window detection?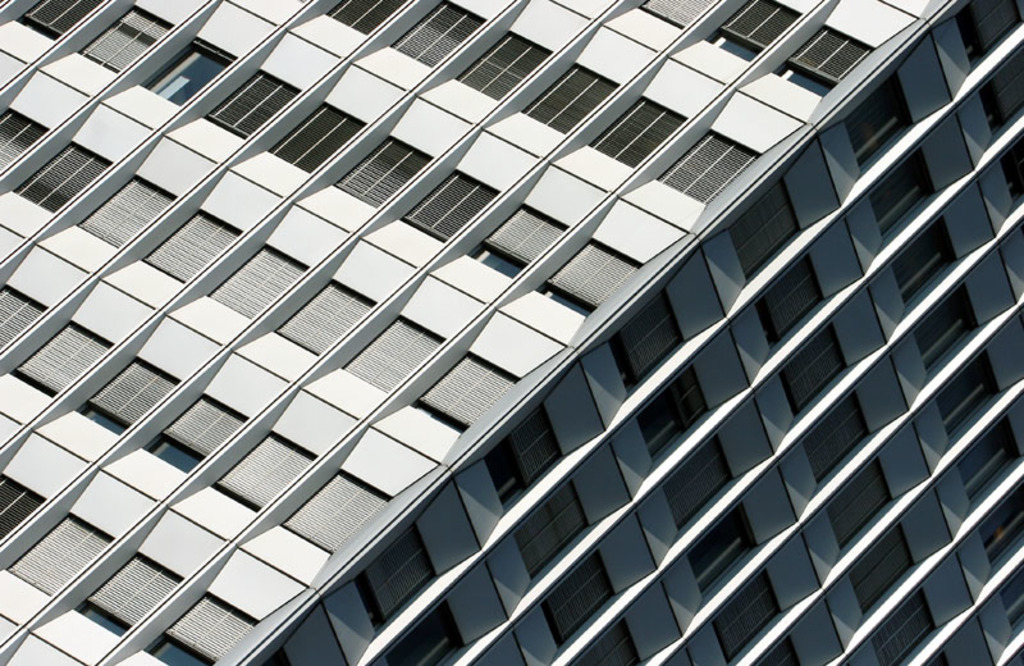
rect(72, 172, 177, 246)
